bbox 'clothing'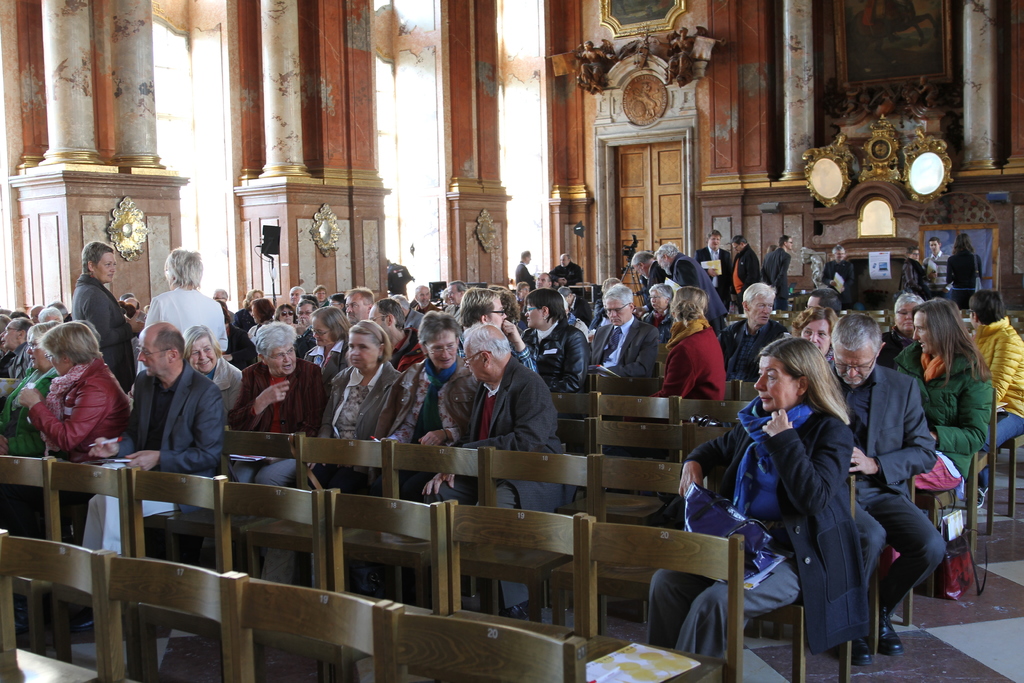
BBox(725, 242, 755, 303)
